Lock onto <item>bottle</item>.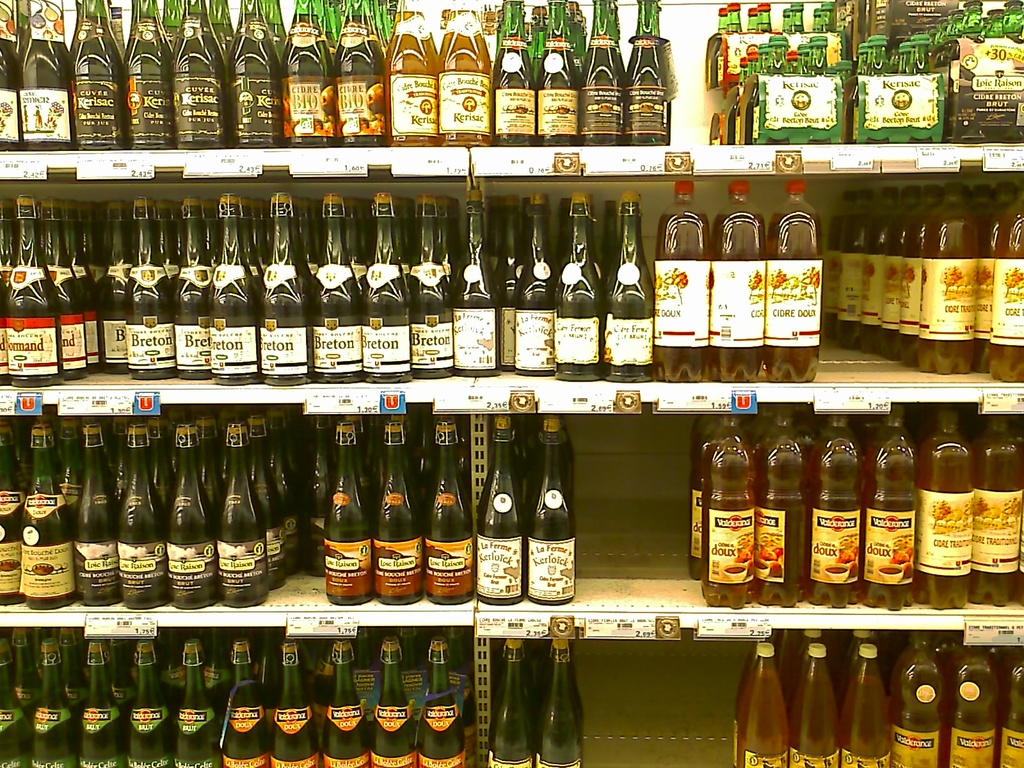
Locked: [298, 196, 324, 266].
